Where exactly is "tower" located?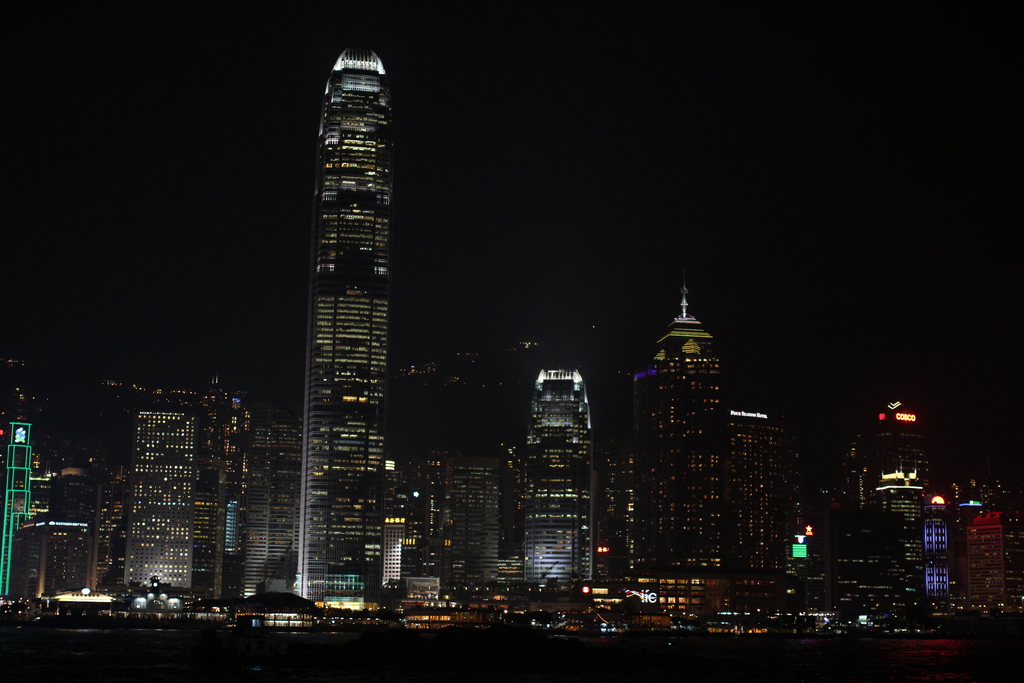
Its bounding box is {"left": 73, "top": 378, "right": 250, "bottom": 602}.
